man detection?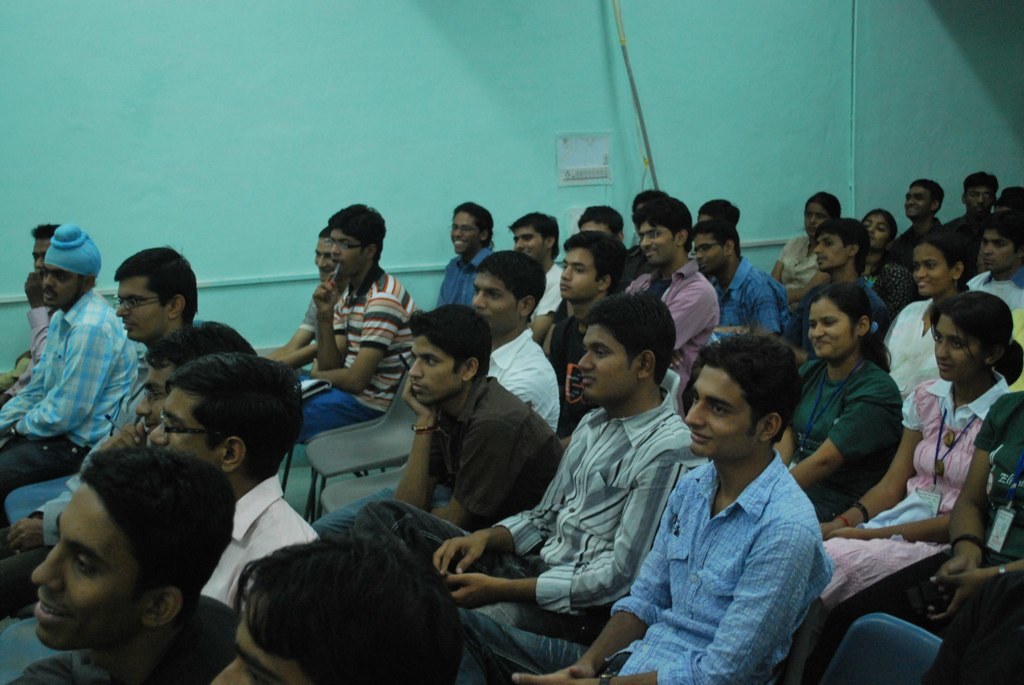
select_region(348, 294, 694, 636)
